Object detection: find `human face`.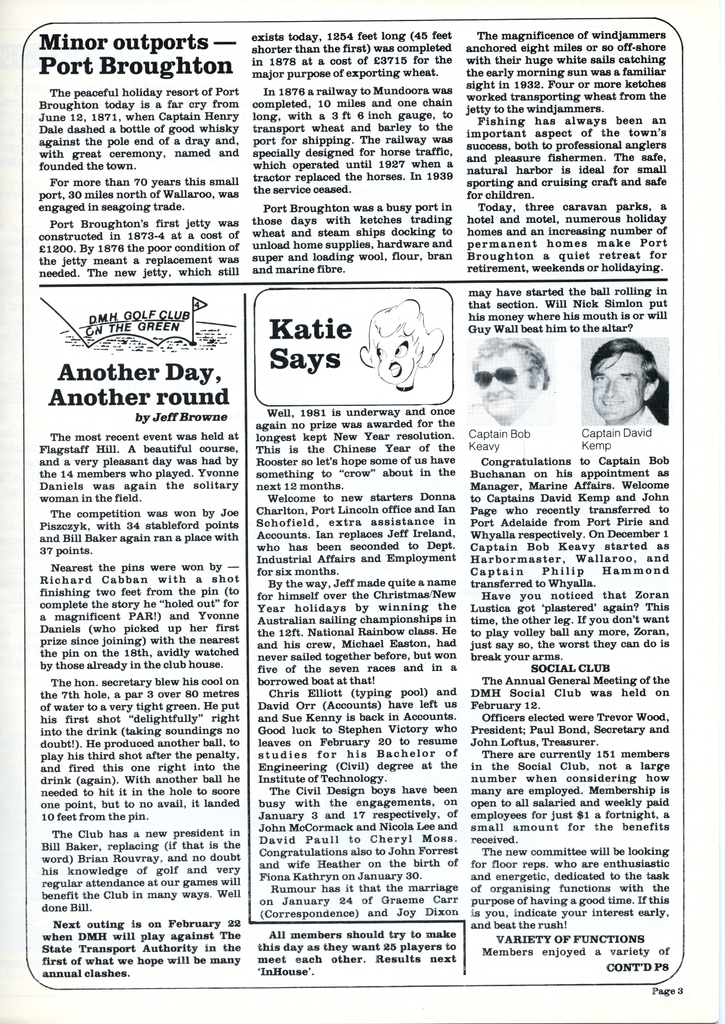
BBox(482, 354, 533, 420).
